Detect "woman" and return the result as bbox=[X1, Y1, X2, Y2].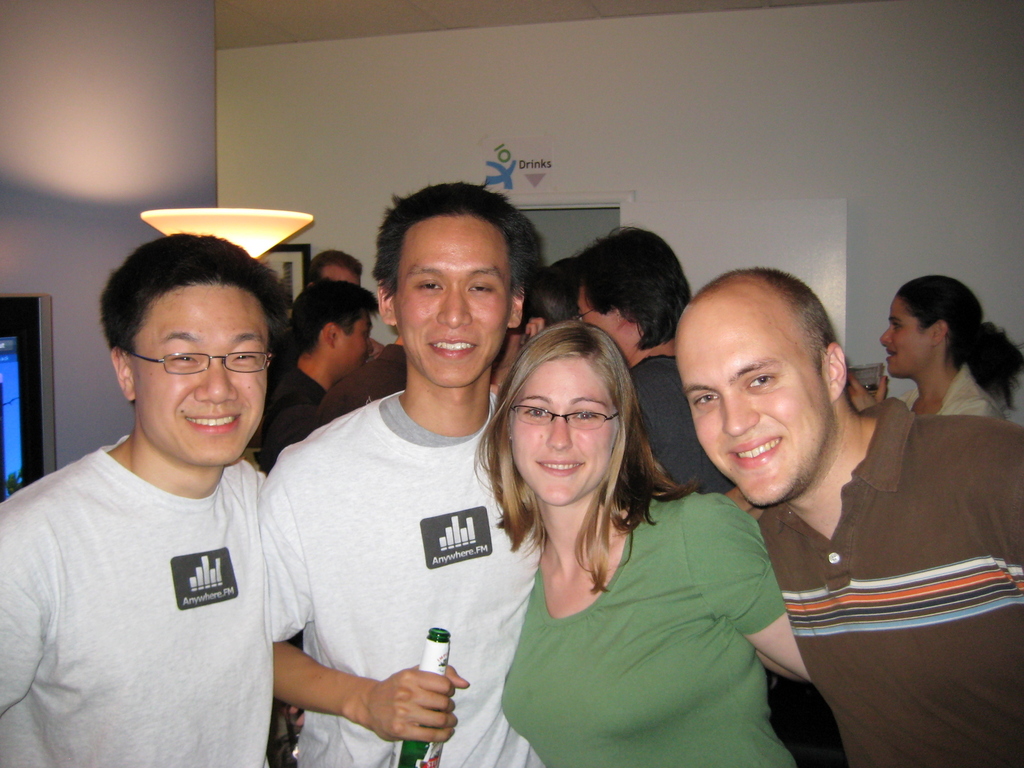
bbox=[844, 273, 1023, 429].
